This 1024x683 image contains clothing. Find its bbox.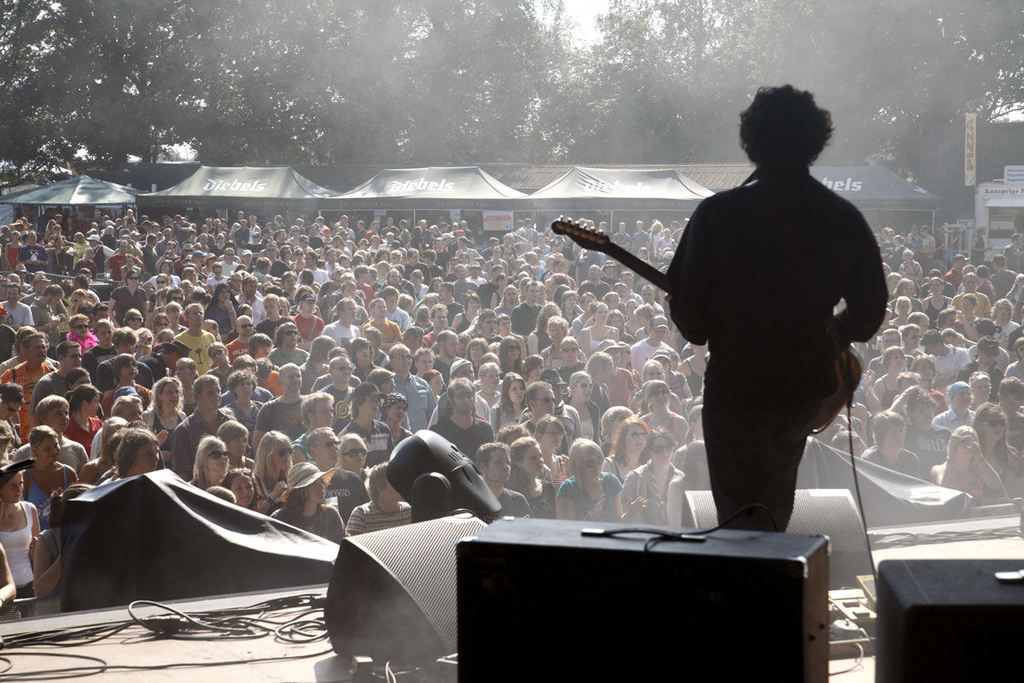
pyautogui.locateOnScreen(0, 363, 60, 446).
